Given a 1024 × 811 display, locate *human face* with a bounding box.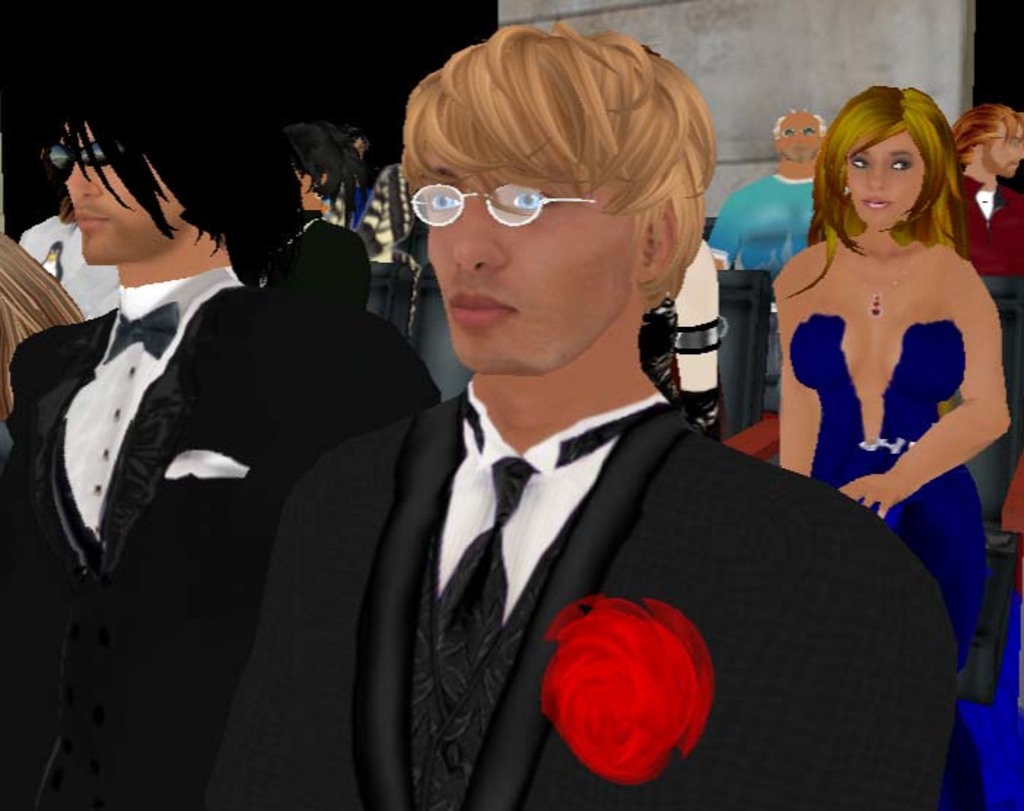
Located: [x1=779, y1=106, x2=815, y2=169].
